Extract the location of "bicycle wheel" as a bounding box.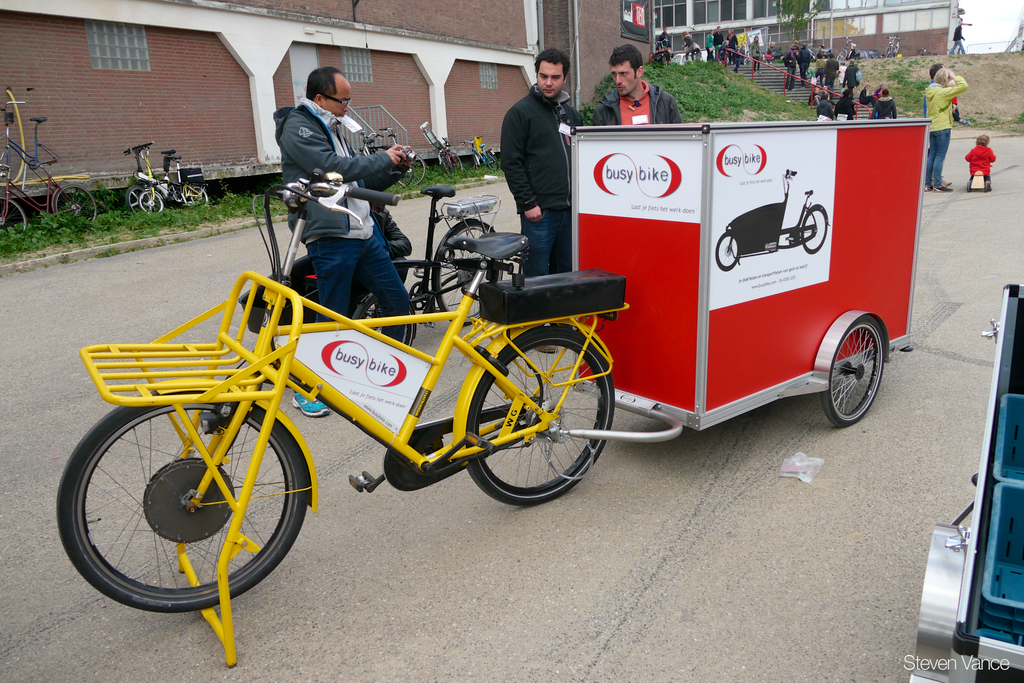
{"left": 53, "top": 181, "right": 104, "bottom": 233}.
